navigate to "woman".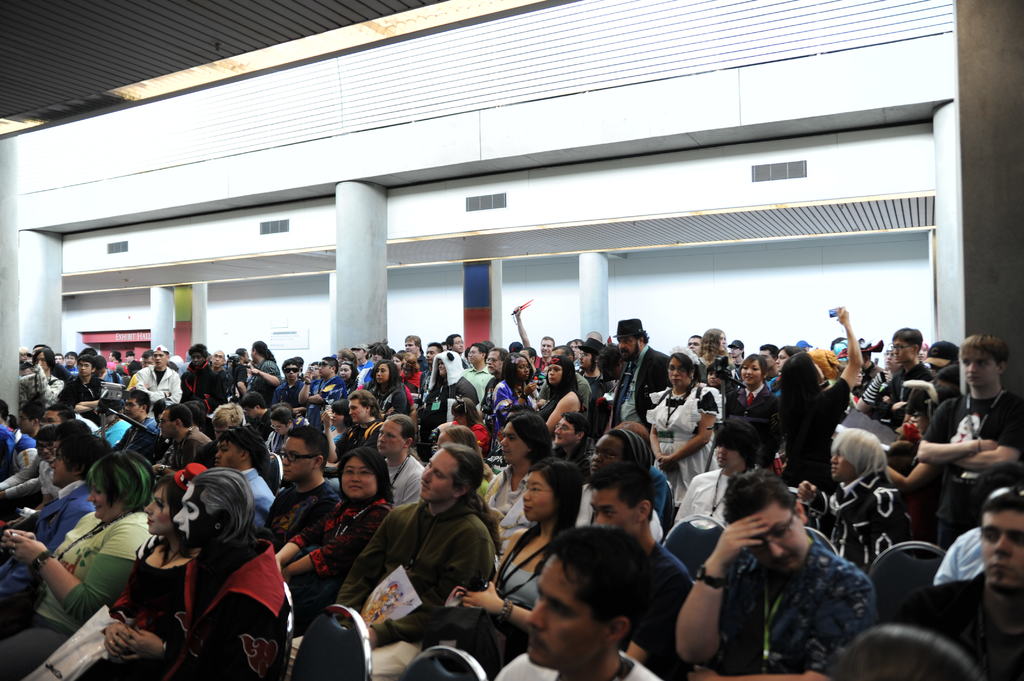
Navigation target: box(439, 395, 485, 458).
